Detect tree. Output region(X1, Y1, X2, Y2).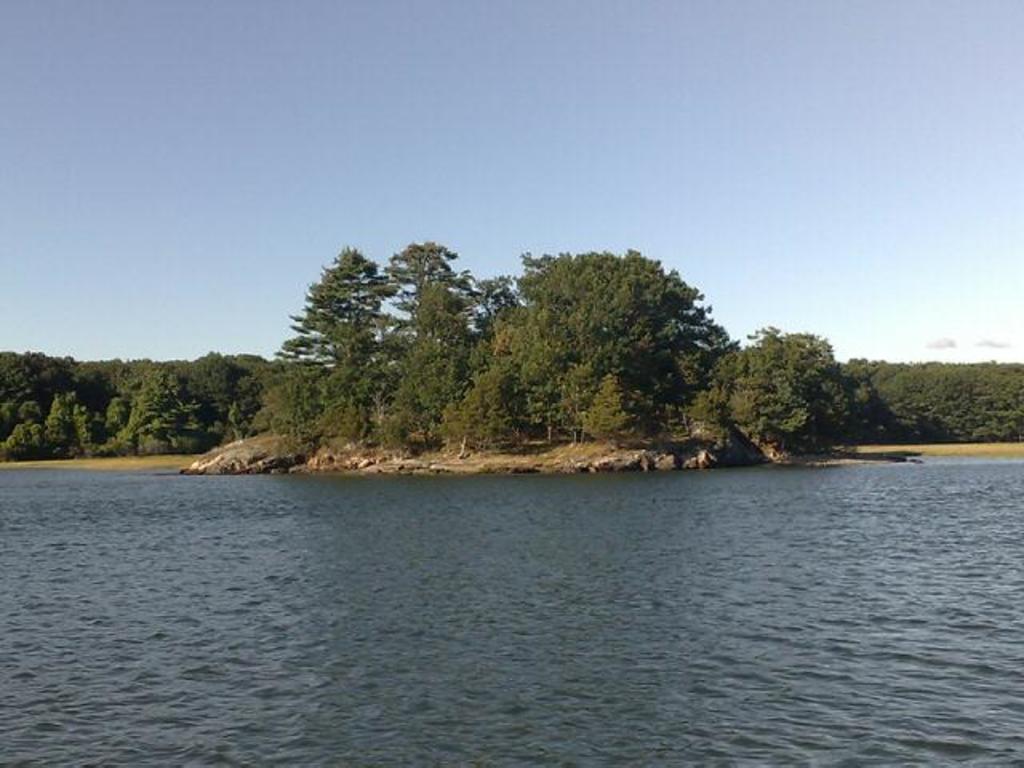
region(586, 386, 646, 448).
